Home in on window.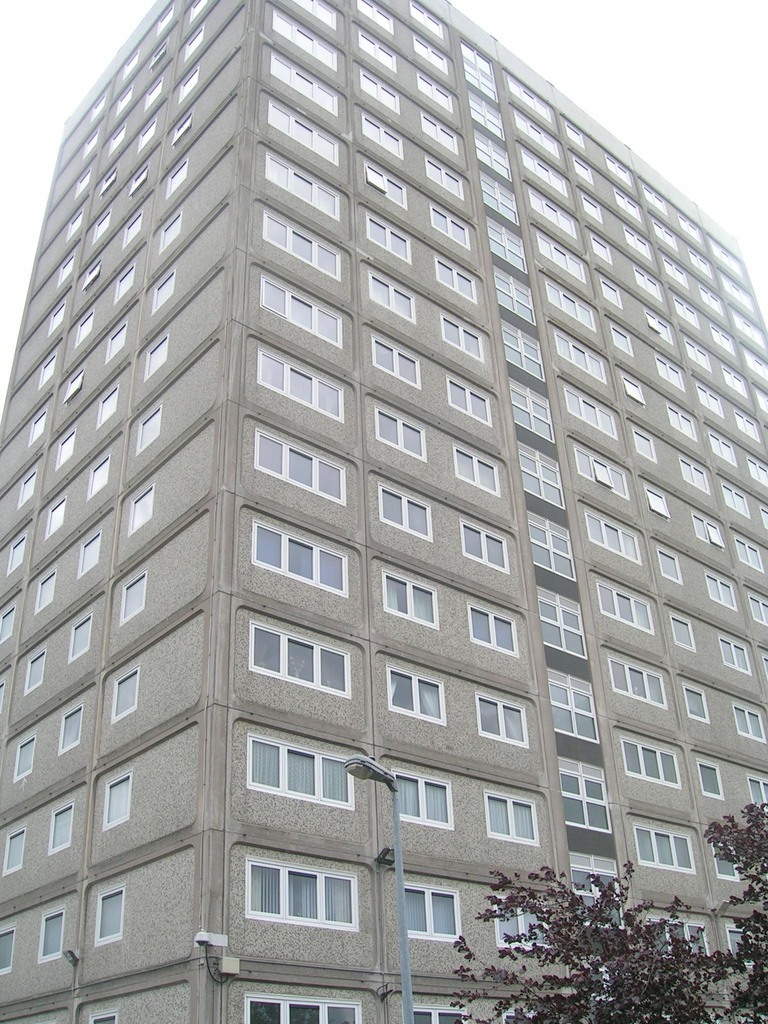
Homed in at bbox(246, 851, 358, 931).
